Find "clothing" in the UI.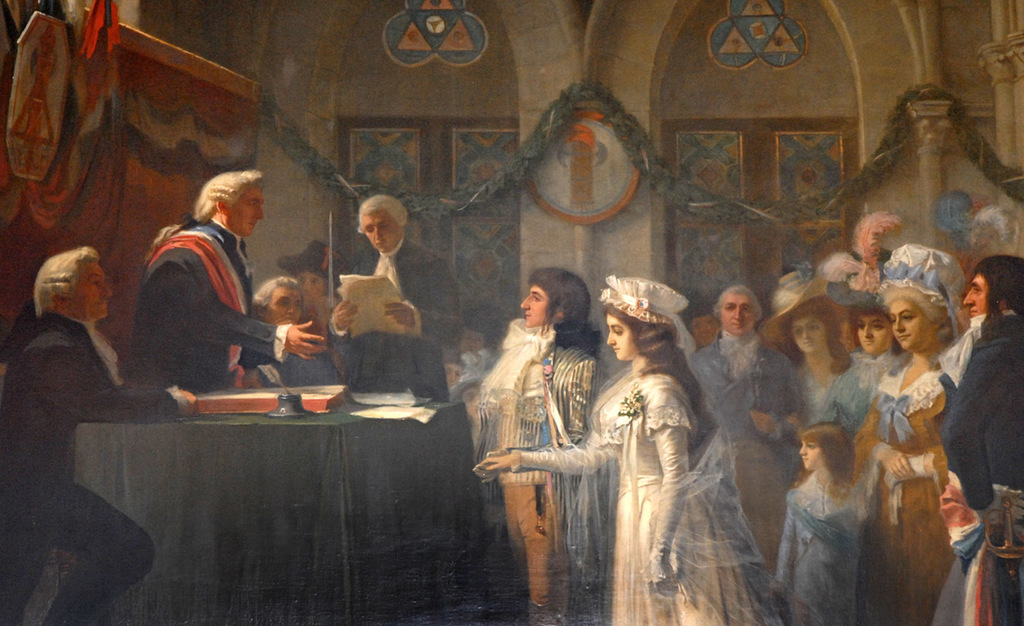
UI element at (x1=336, y1=239, x2=445, y2=381).
